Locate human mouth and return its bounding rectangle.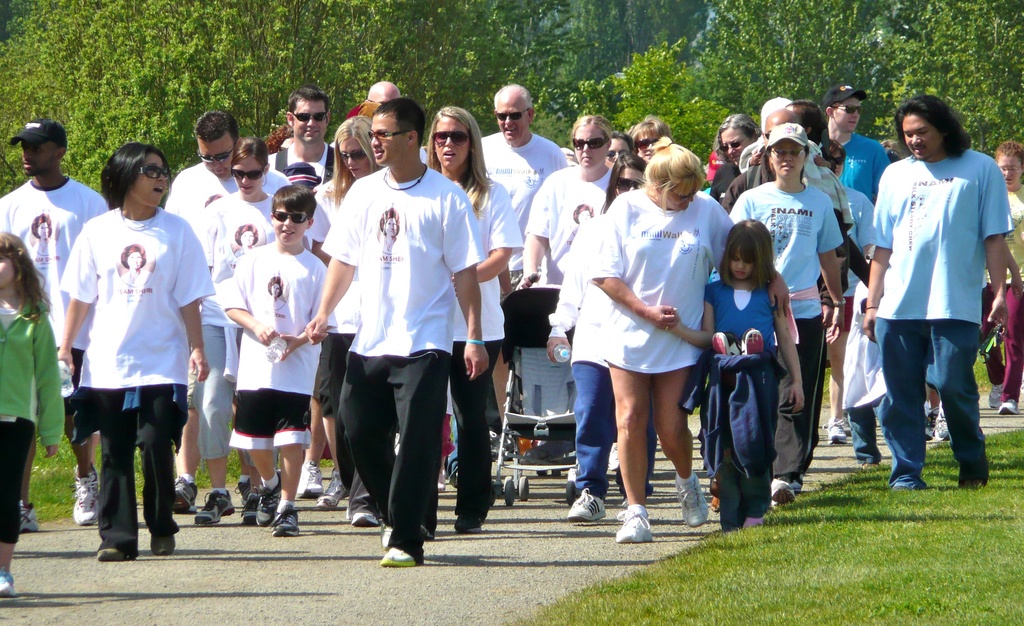
<box>272,293,276,296</box>.
